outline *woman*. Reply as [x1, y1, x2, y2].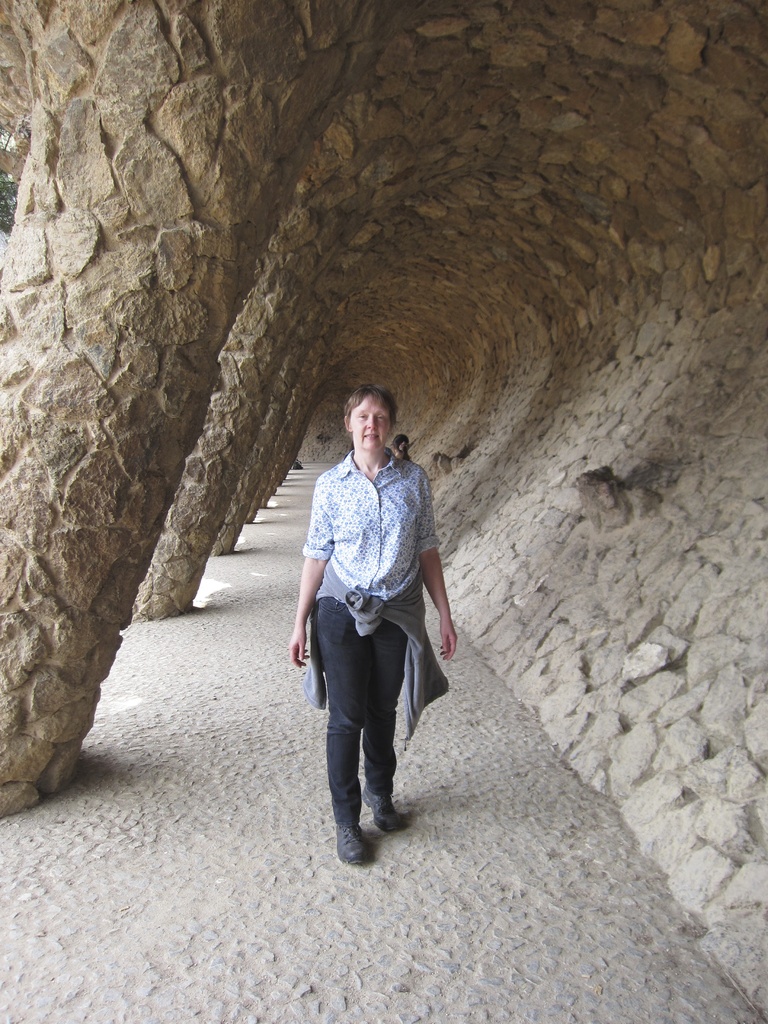
[296, 379, 449, 859].
